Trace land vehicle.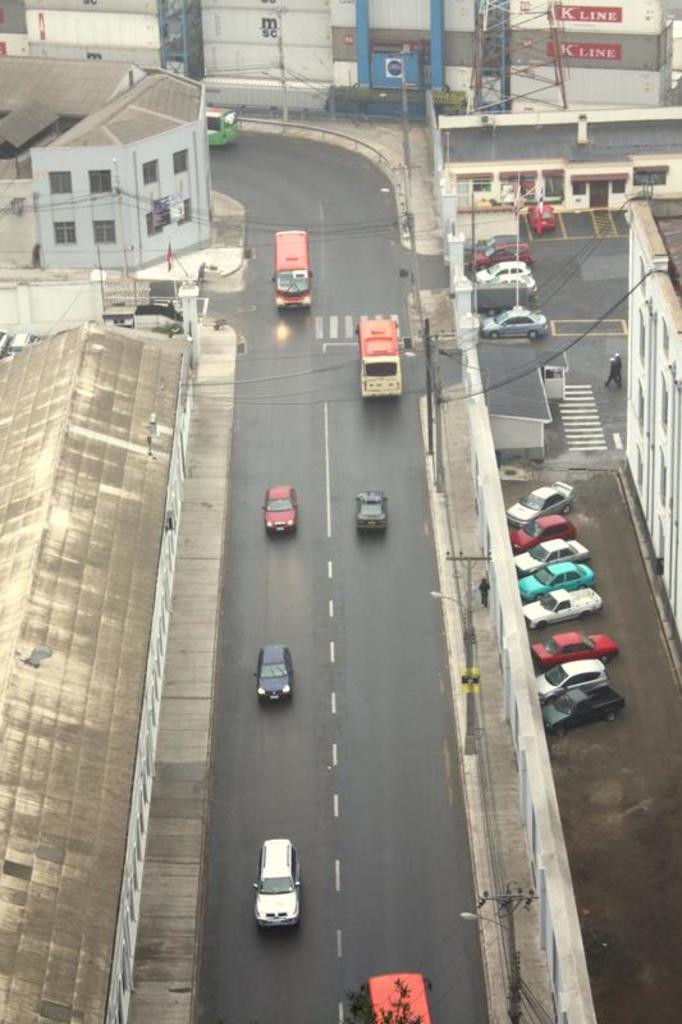
Traced to [353, 312, 402, 397].
